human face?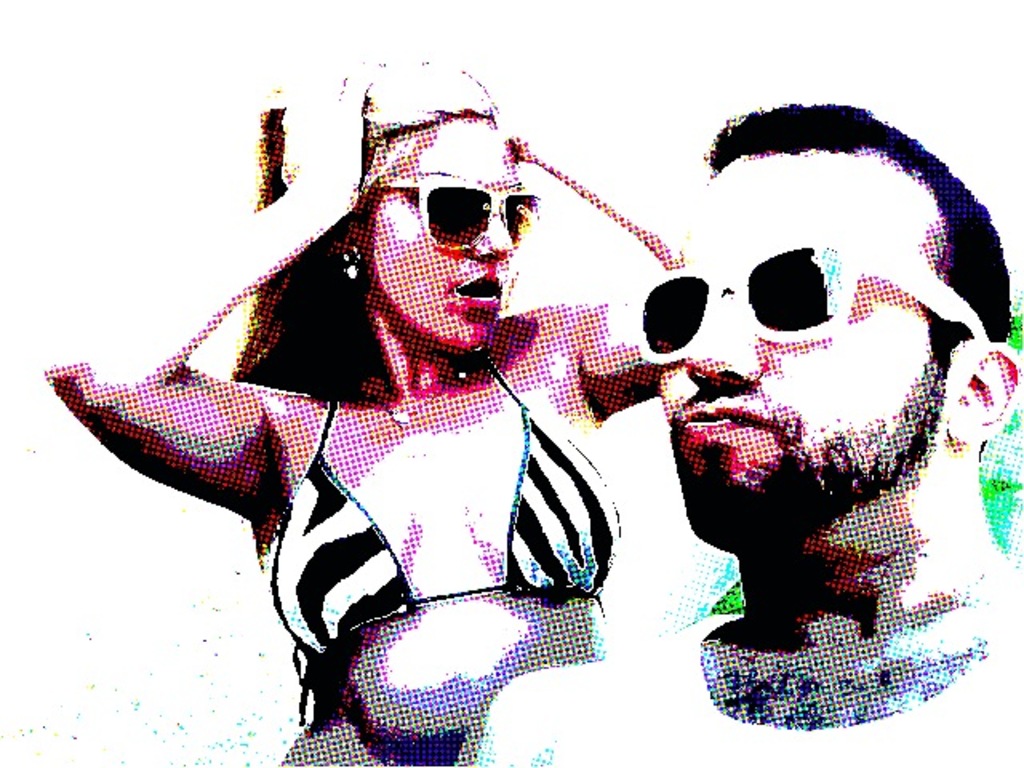
(left=362, top=109, right=517, bottom=352)
